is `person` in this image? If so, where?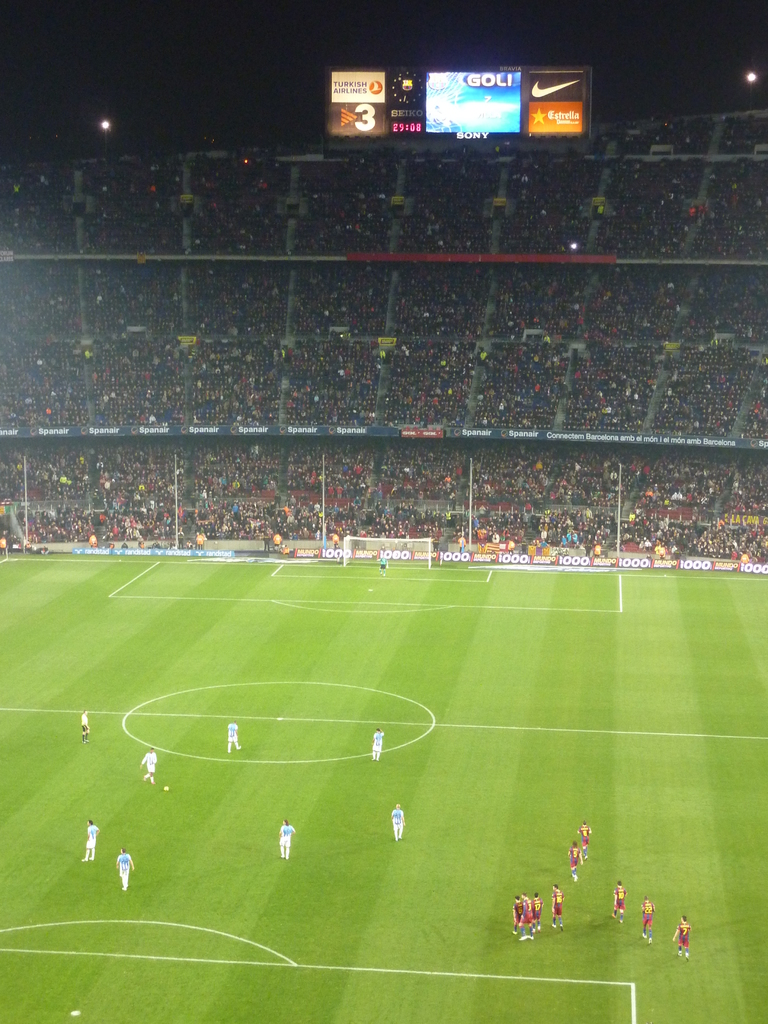
Yes, at x1=111, y1=848, x2=134, y2=893.
